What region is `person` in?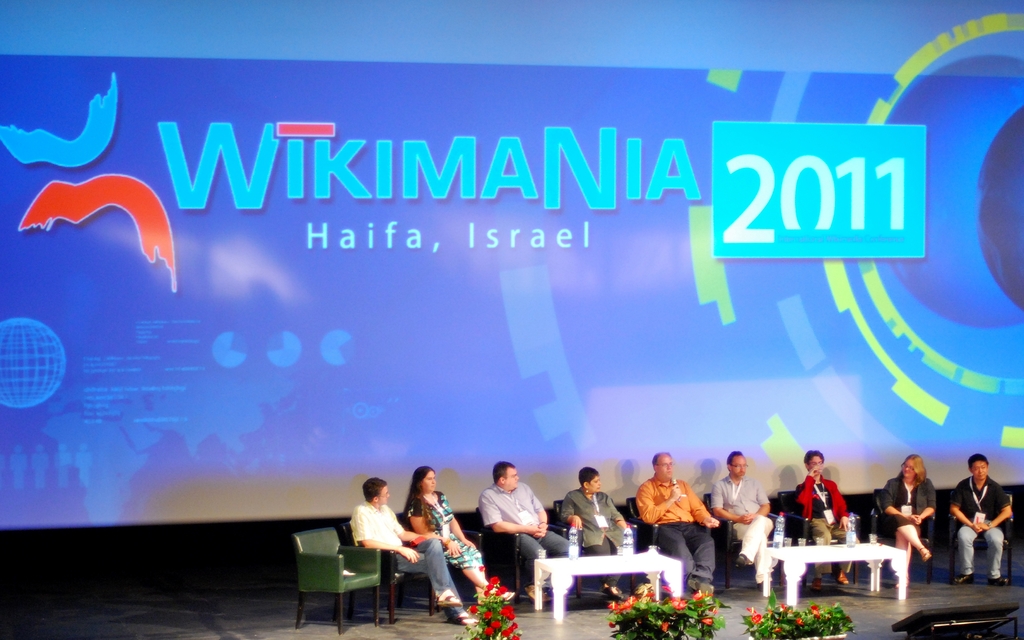
715 446 779 584.
